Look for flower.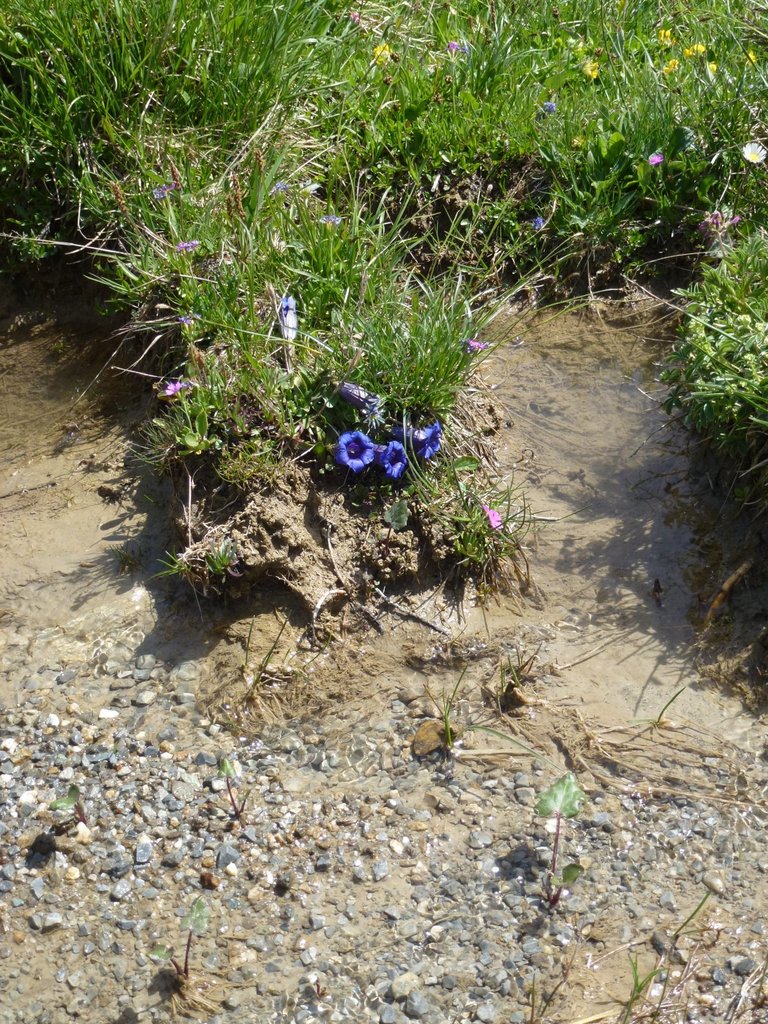
Found: region(375, 46, 390, 61).
